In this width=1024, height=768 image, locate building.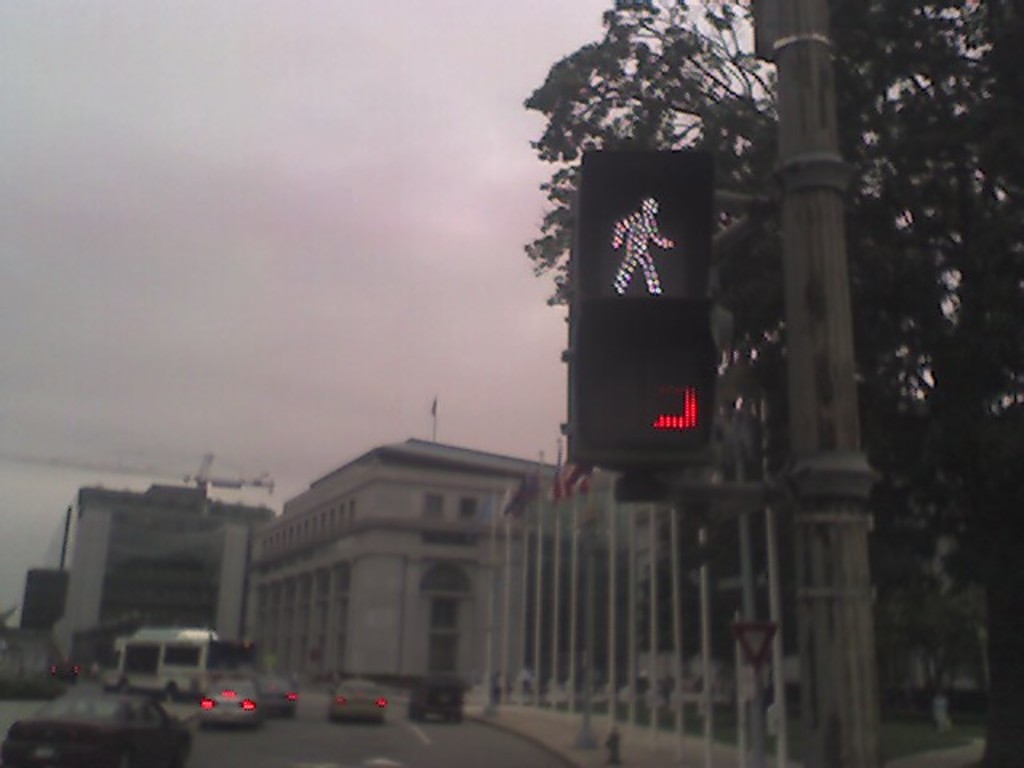
Bounding box: 246,434,573,699.
